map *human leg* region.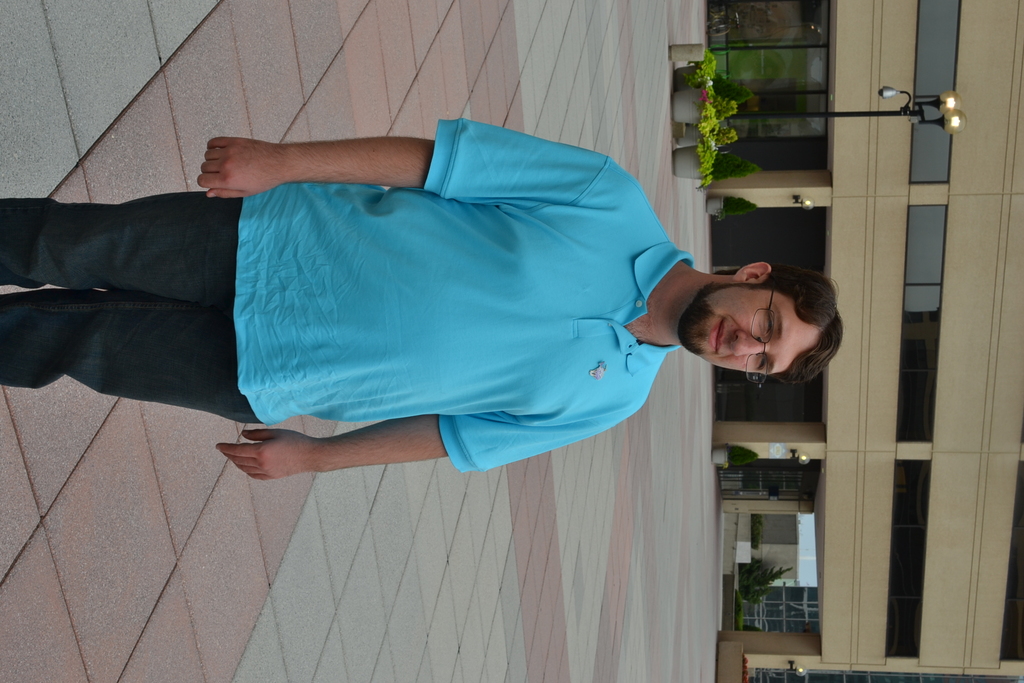
Mapped to <box>0,190,230,302</box>.
